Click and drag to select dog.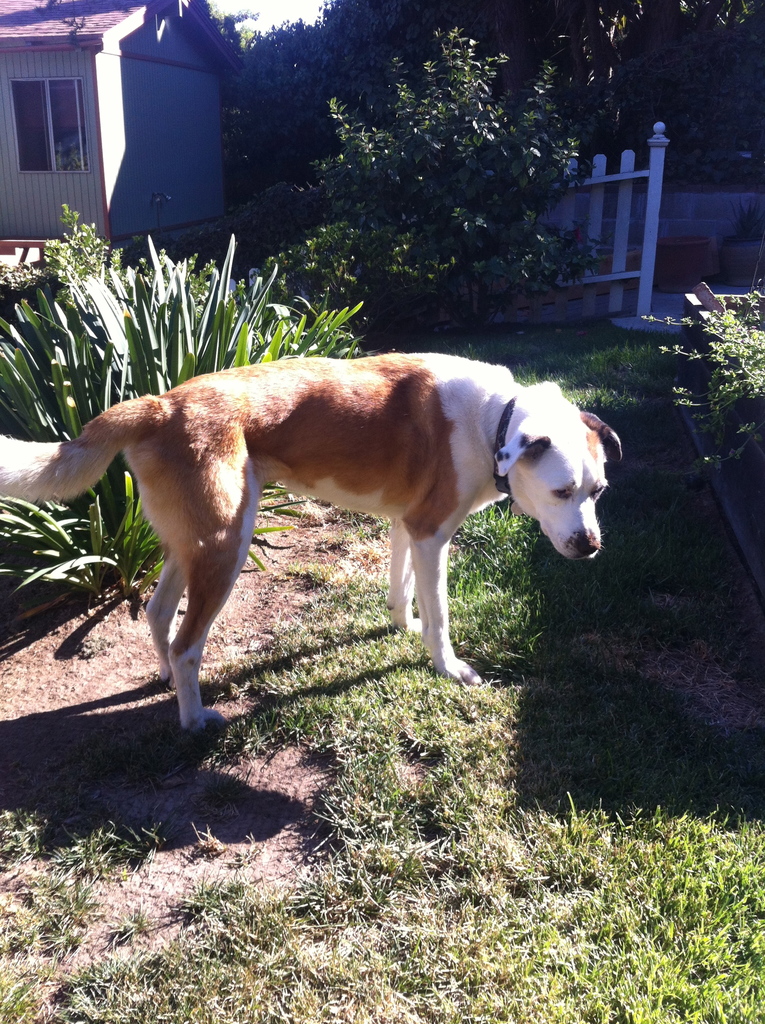
Selection: BBox(0, 349, 625, 739).
